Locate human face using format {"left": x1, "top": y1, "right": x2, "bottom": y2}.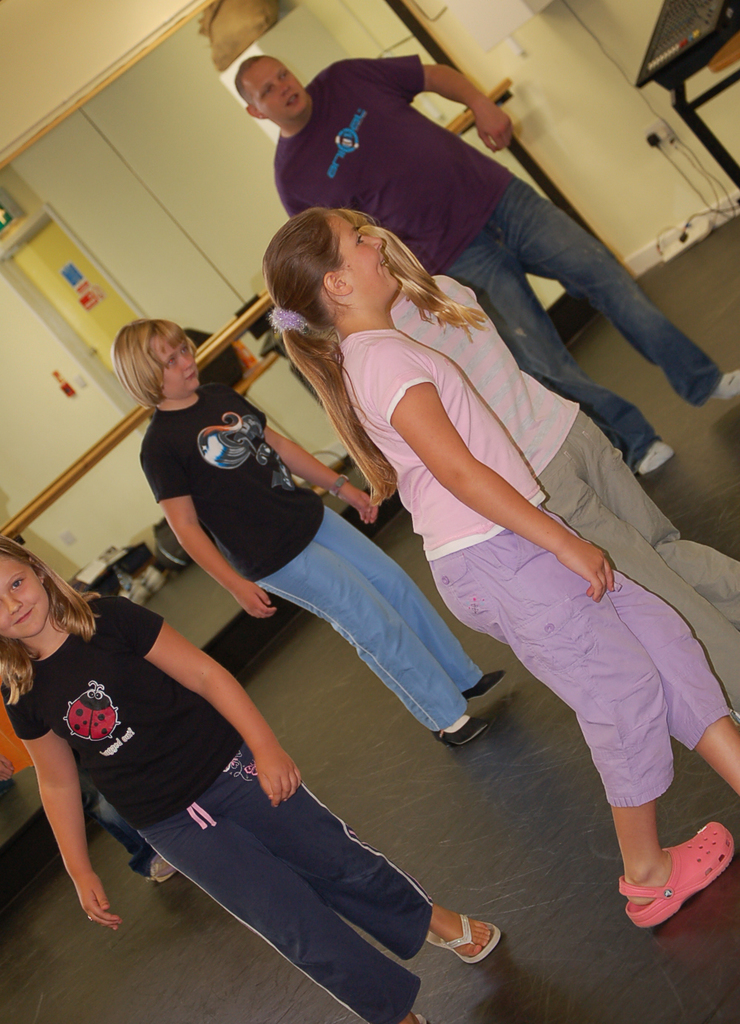
{"left": 1, "top": 553, "right": 49, "bottom": 638}.
